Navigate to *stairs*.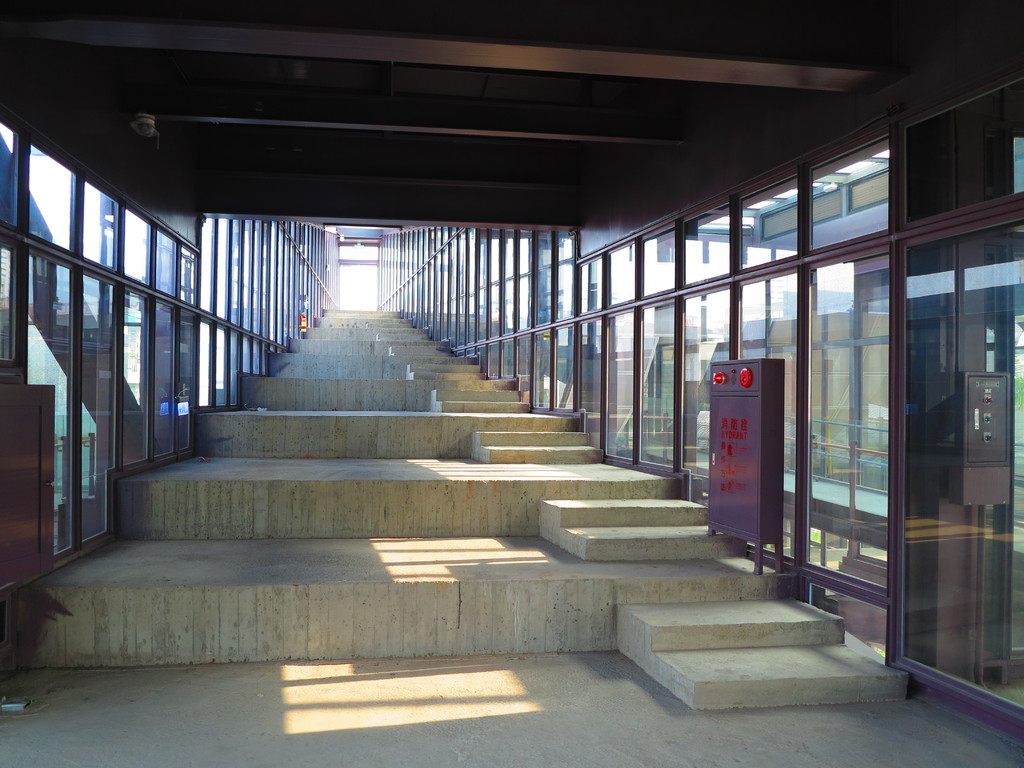
Navigation target: (left=474, top=431, right=608, bottom=461).
